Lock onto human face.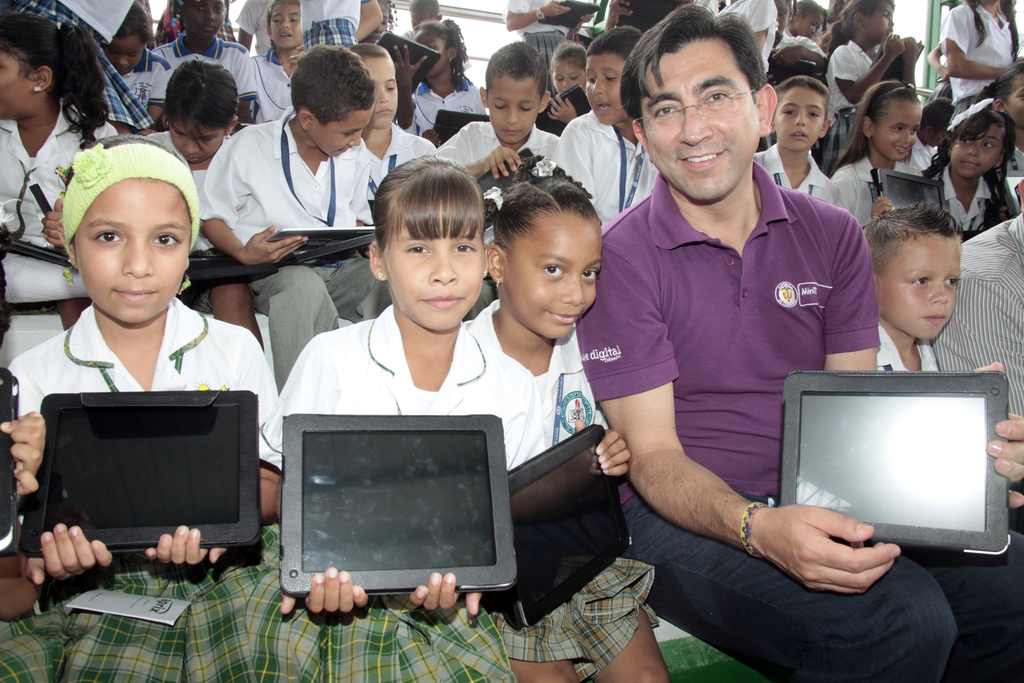
Locked: <region>382, 197, 486, 338</region>.
